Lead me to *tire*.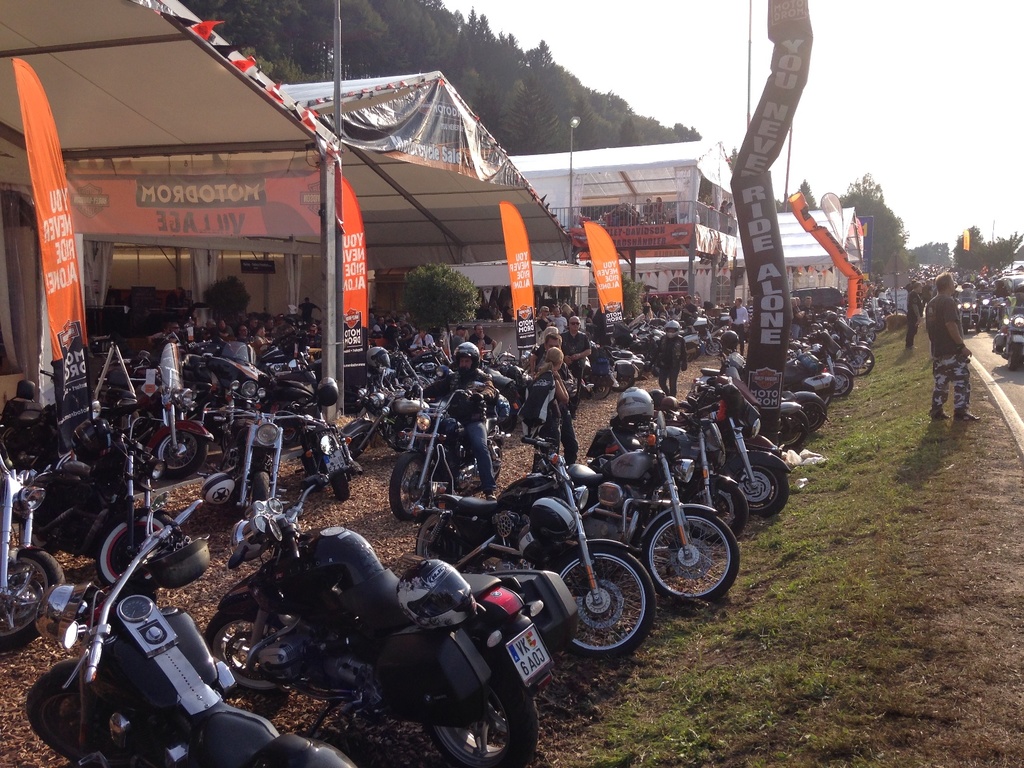
Lead to 856,331,877,342.
